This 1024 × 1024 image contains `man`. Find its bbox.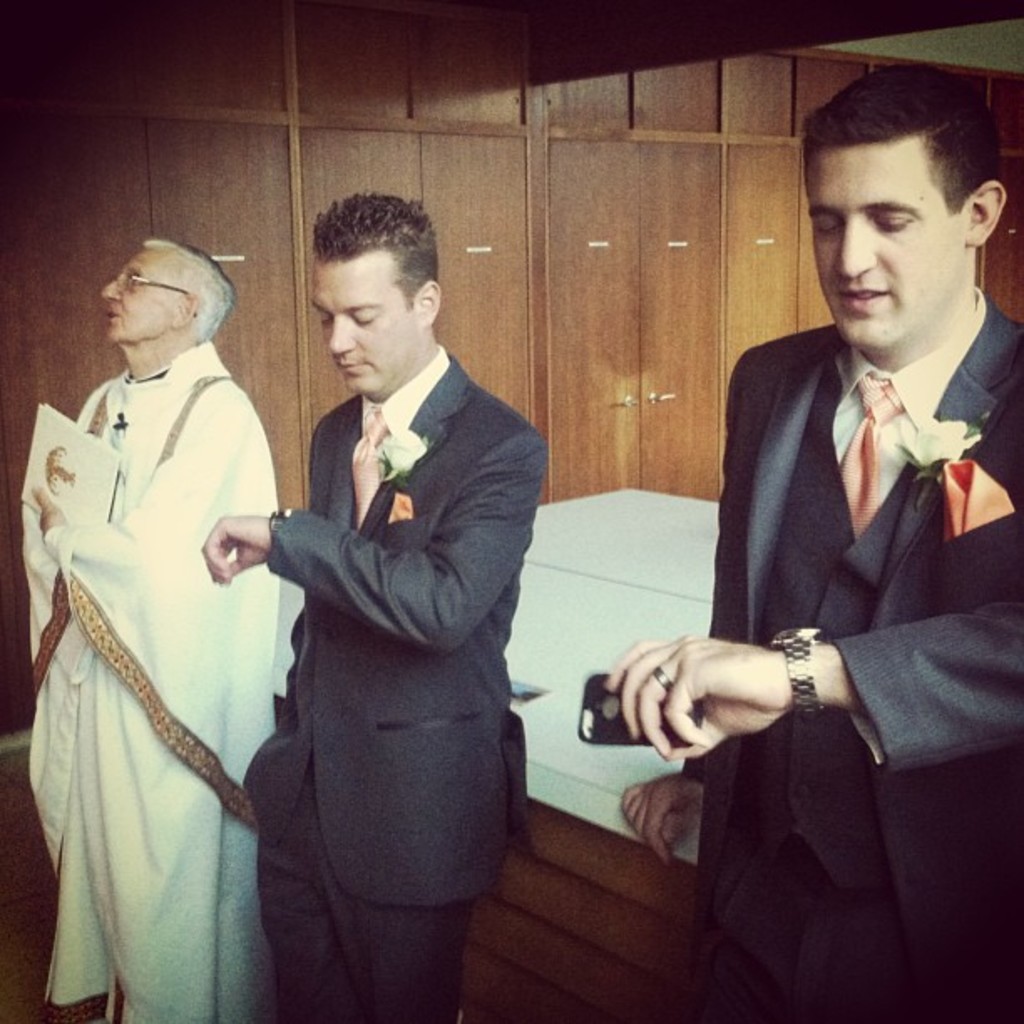
{"left": 602, "top": 54, "right": 1022, "bottom": 1022}.
